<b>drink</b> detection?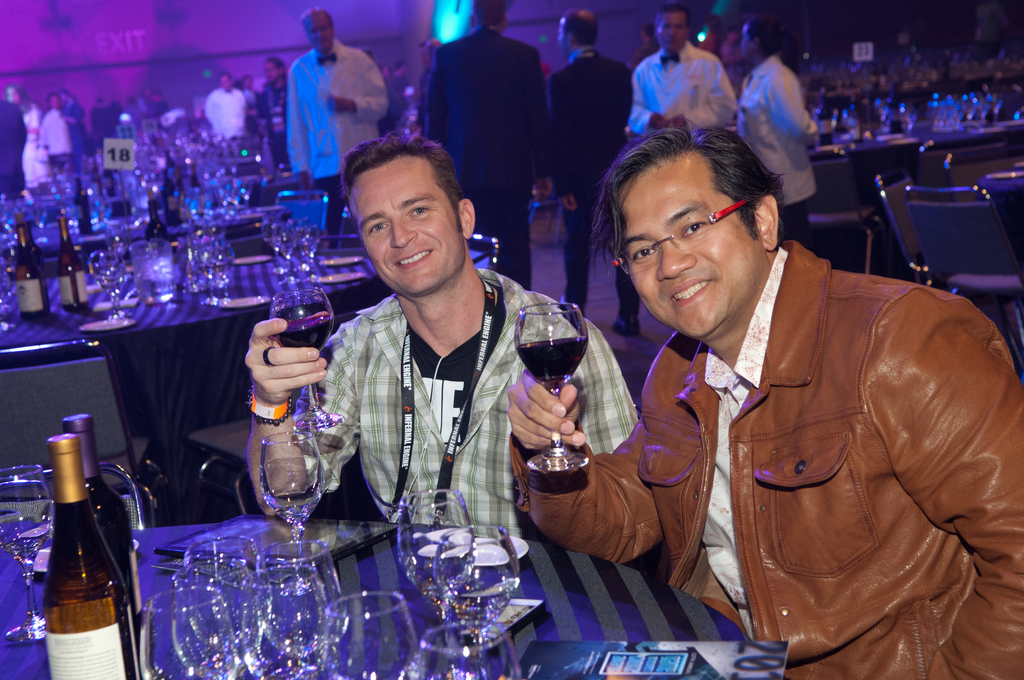
252,428,320,529
